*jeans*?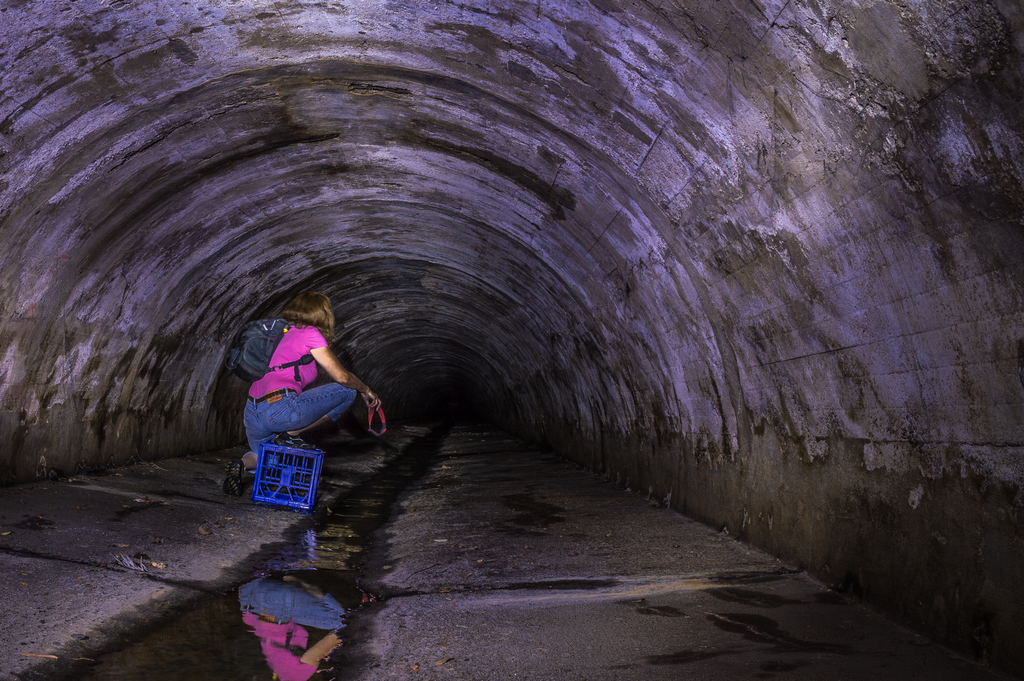
region(248, 385, 349, 468)
